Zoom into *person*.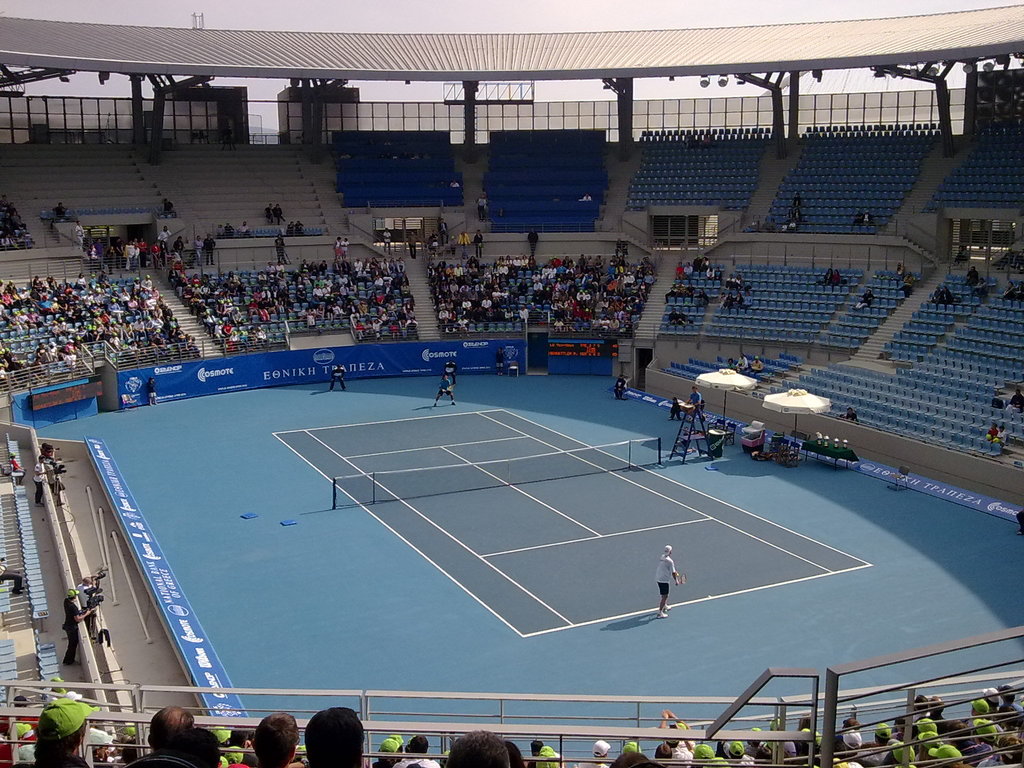
Zoom target: {"left": 433, "top": 368, "right": 453, "bottom": 406}.
